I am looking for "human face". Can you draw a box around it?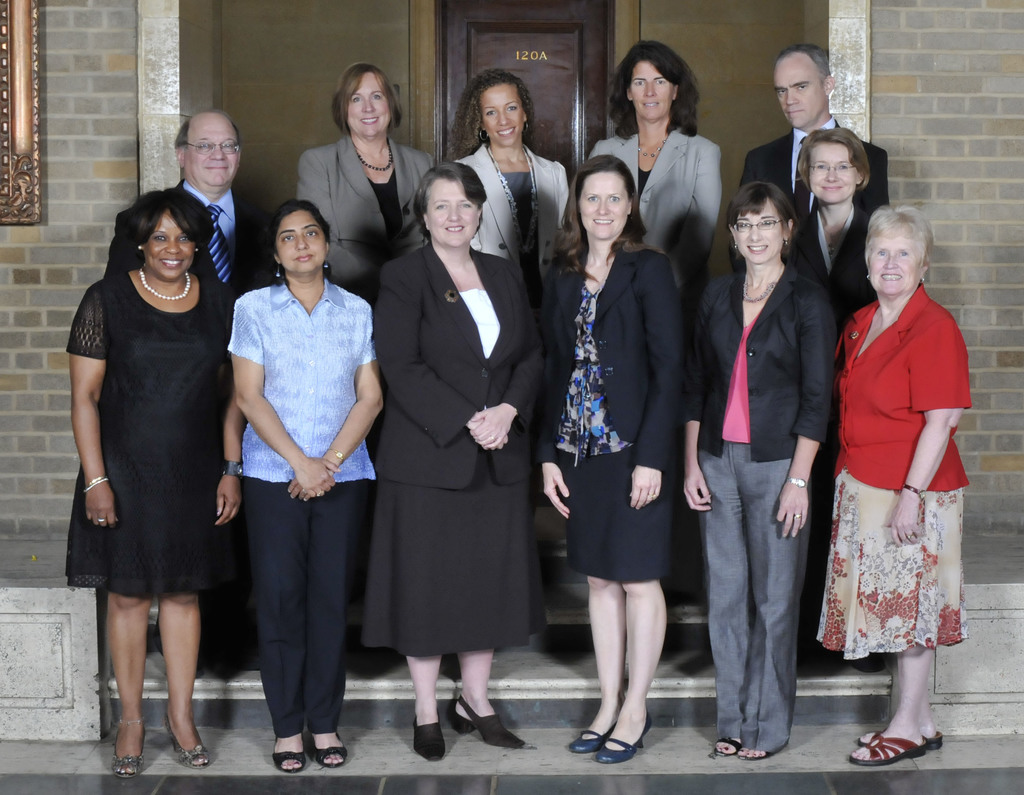
Sure, the bounding box is [579,168,636,239].
